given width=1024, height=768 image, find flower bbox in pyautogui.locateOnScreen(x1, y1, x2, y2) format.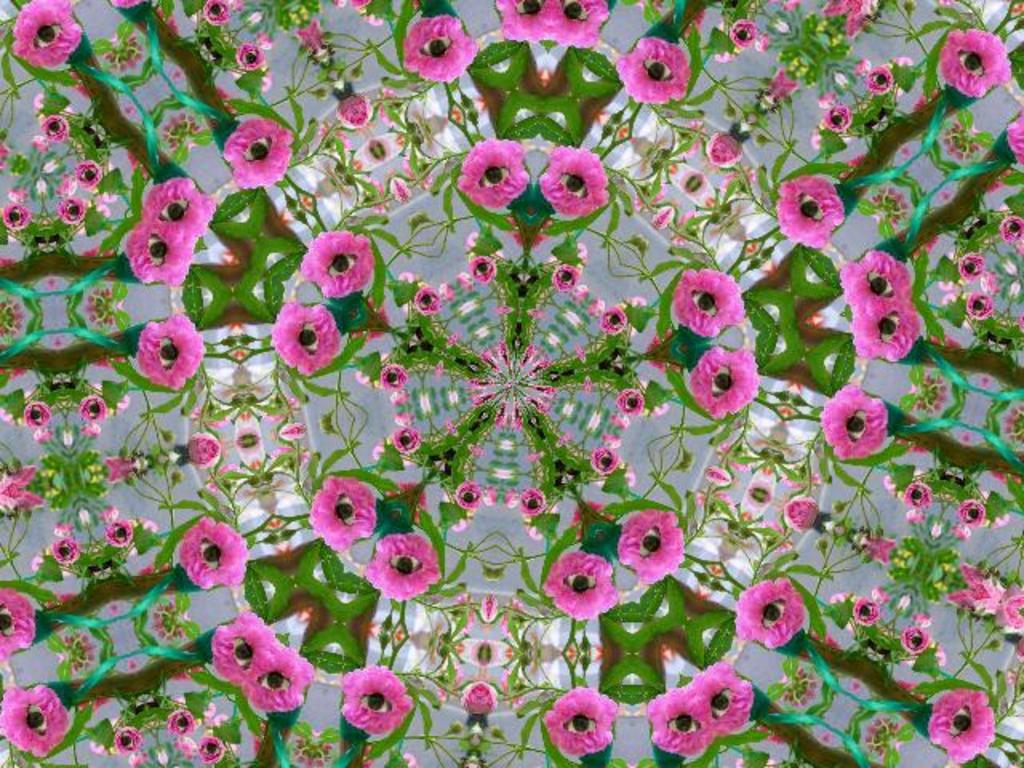
pyautogui.locateOnScreen(3, 0, 80, 67).
